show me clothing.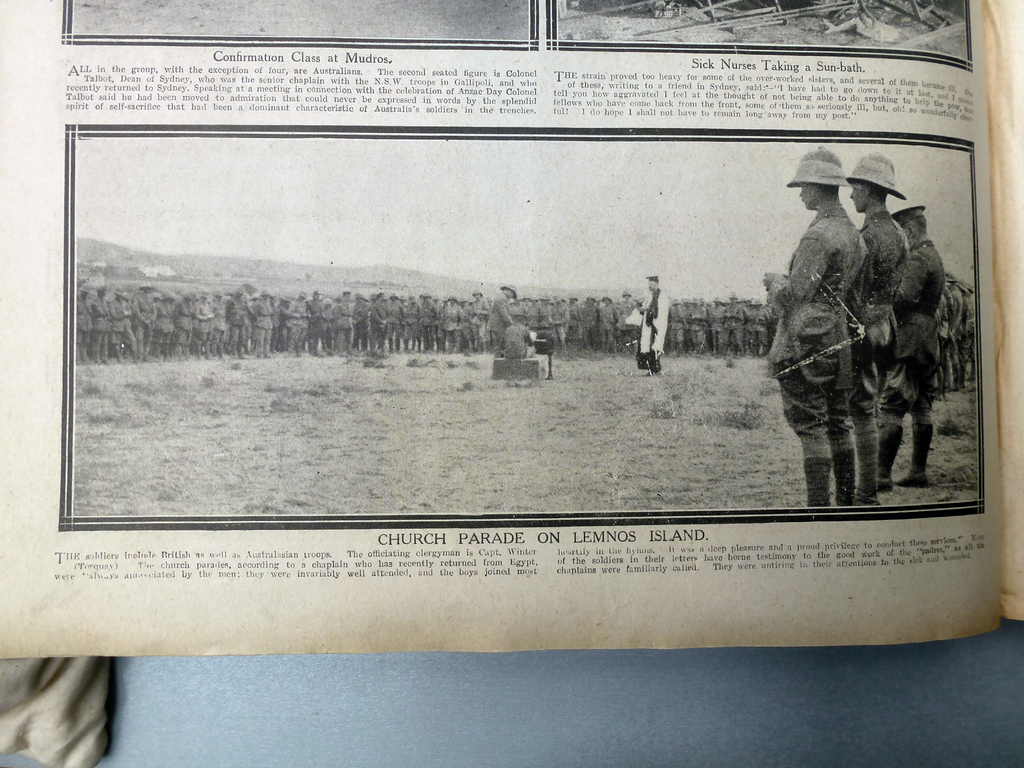
clothing is here: <box>92,290,108,362</box>.
